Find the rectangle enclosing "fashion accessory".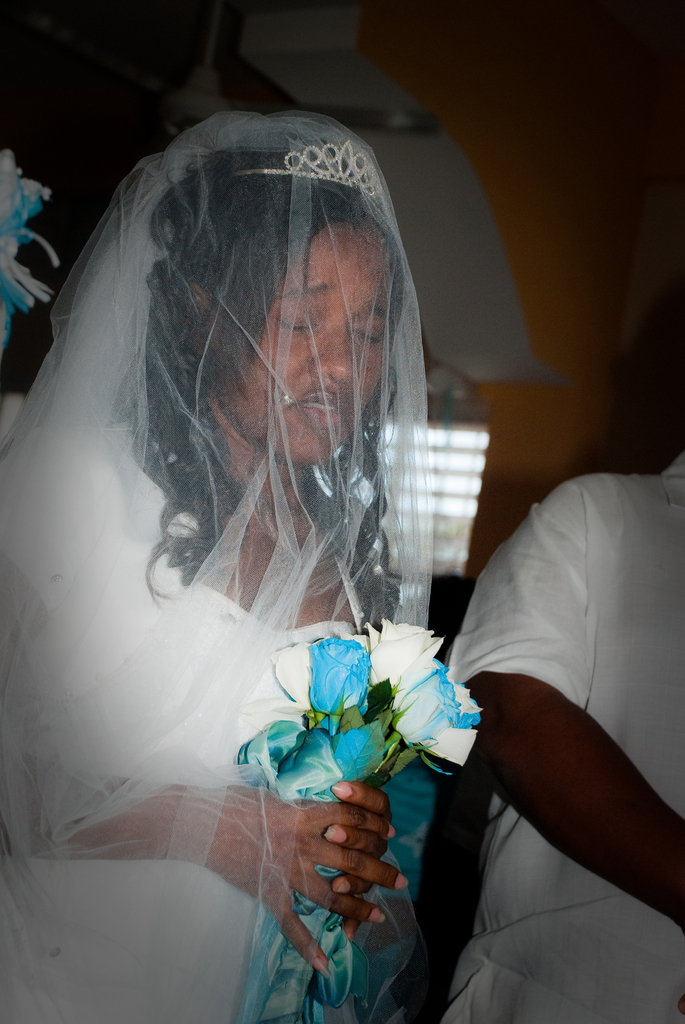
<region>0, 102, 434, 1023</region>.
